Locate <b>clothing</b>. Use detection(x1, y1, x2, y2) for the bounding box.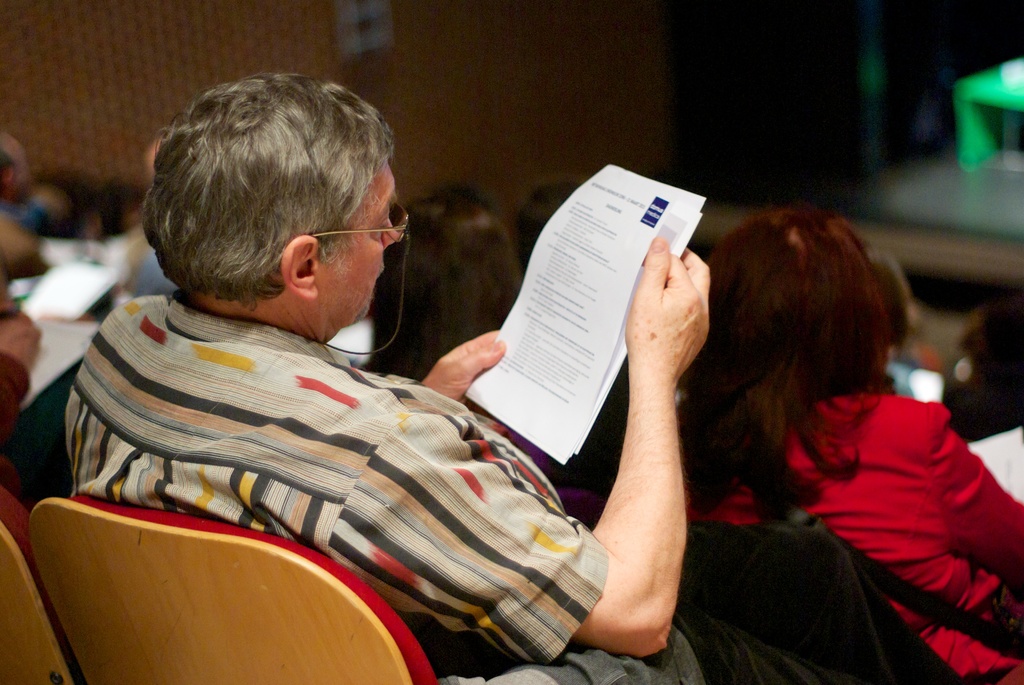
detection(682, 389, 1023, 684).
